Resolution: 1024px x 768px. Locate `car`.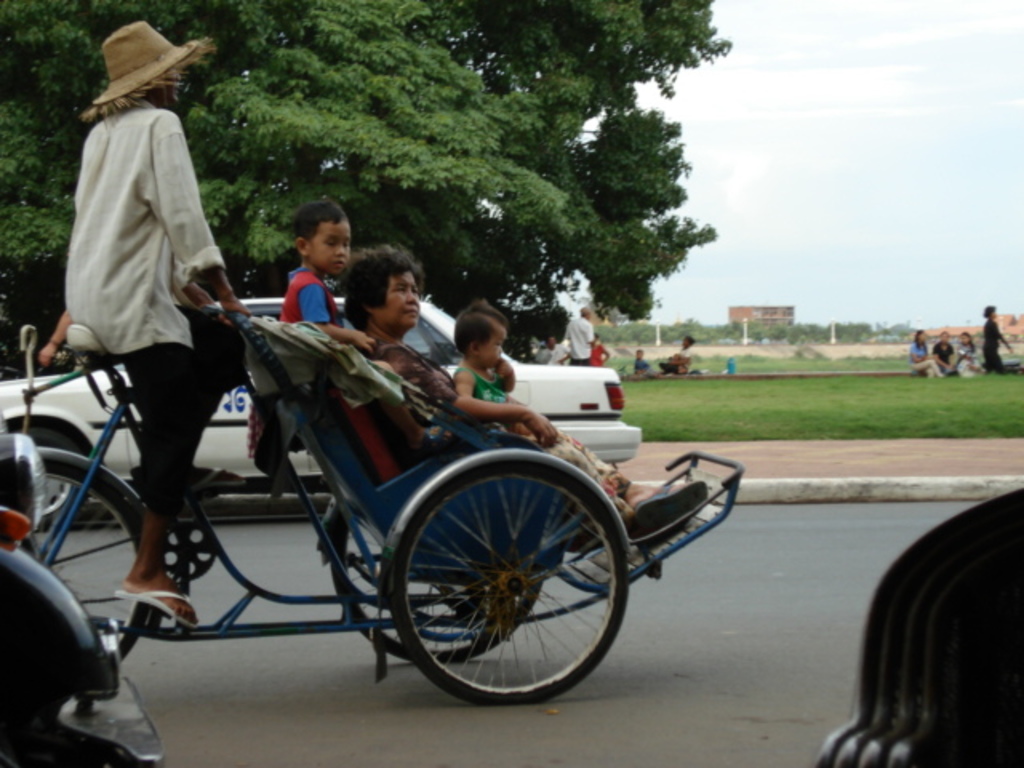
x1=0, y1=294, x2=646, y2=531.
